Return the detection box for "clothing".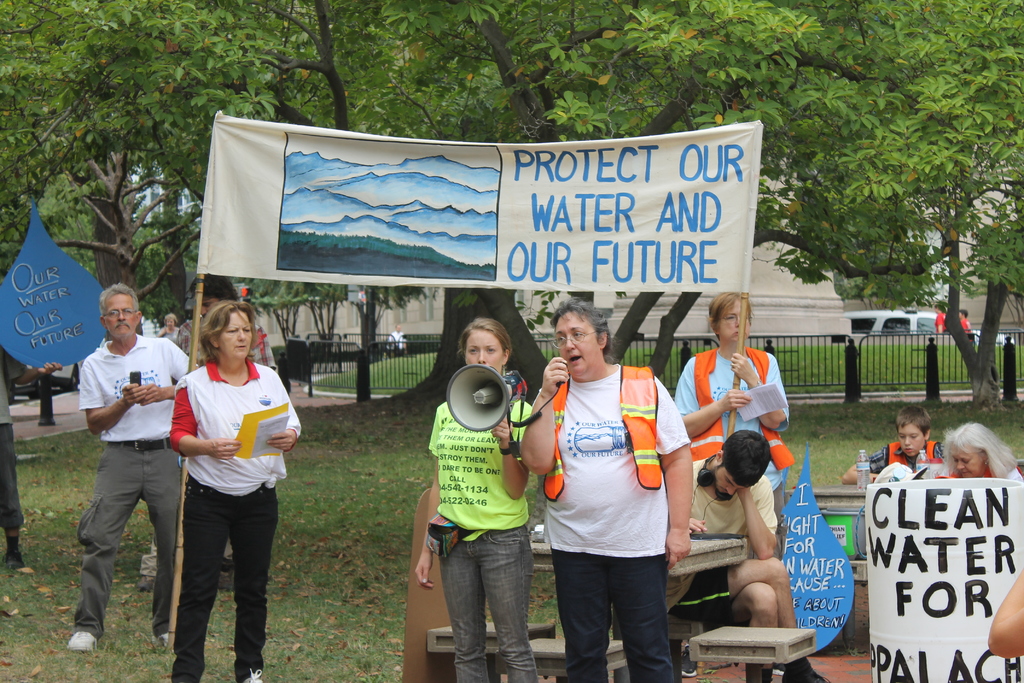
{"left": 956, "top": 309, "right": 972, "bottom": 337}.
